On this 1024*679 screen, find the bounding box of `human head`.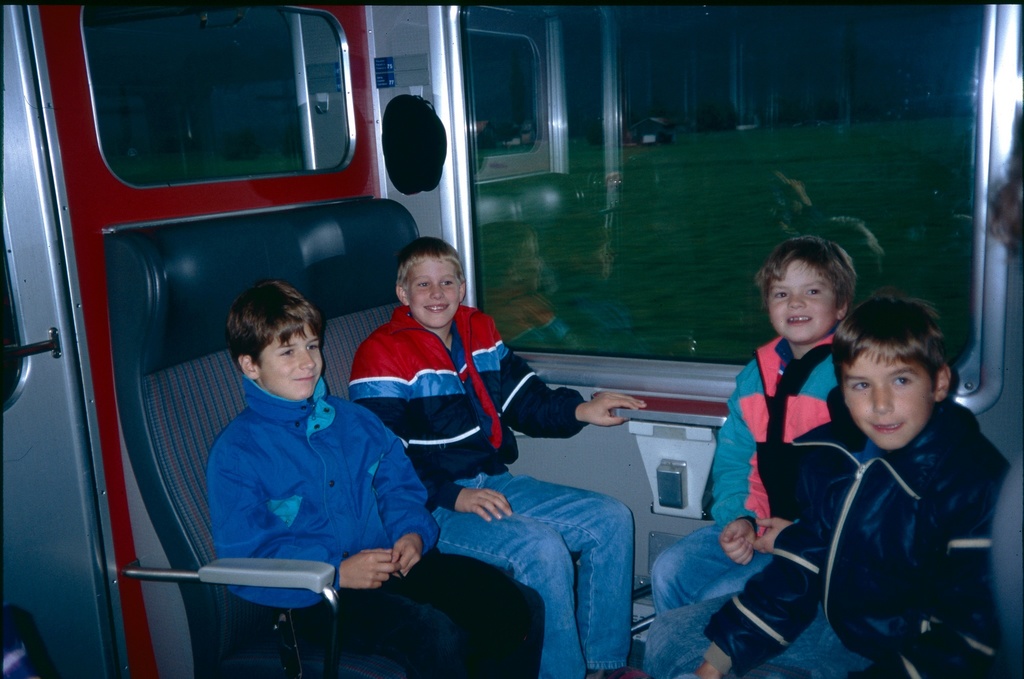
Bounding box: [x1=397, y1=234, x2=467, y2=327].
